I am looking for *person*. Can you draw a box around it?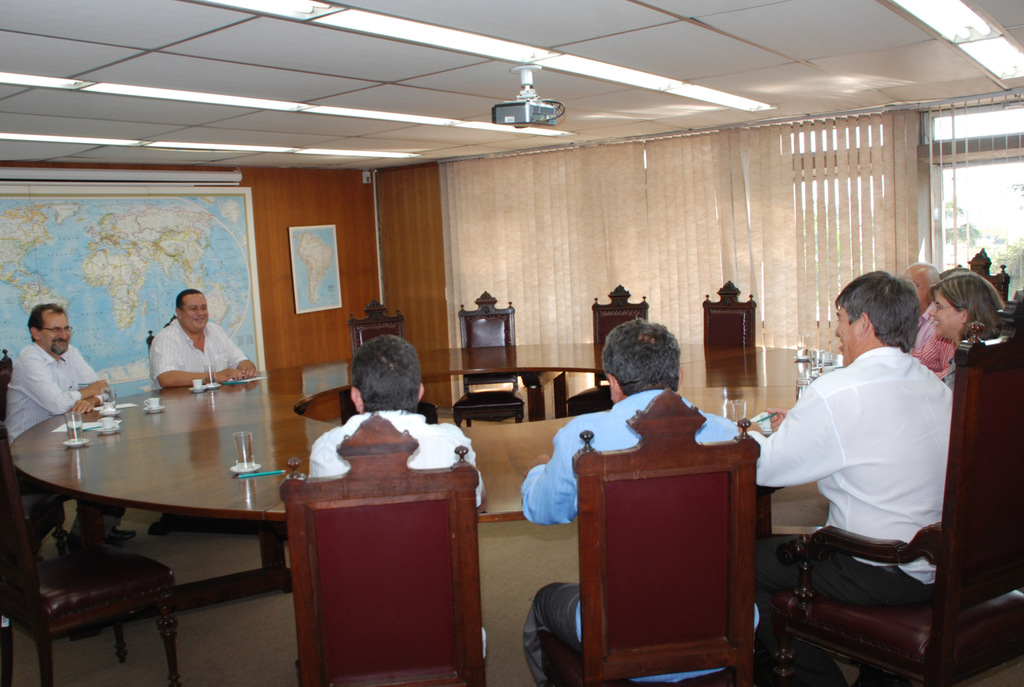
Sure, the bounding box is box=[902, 261, 947, 324].
